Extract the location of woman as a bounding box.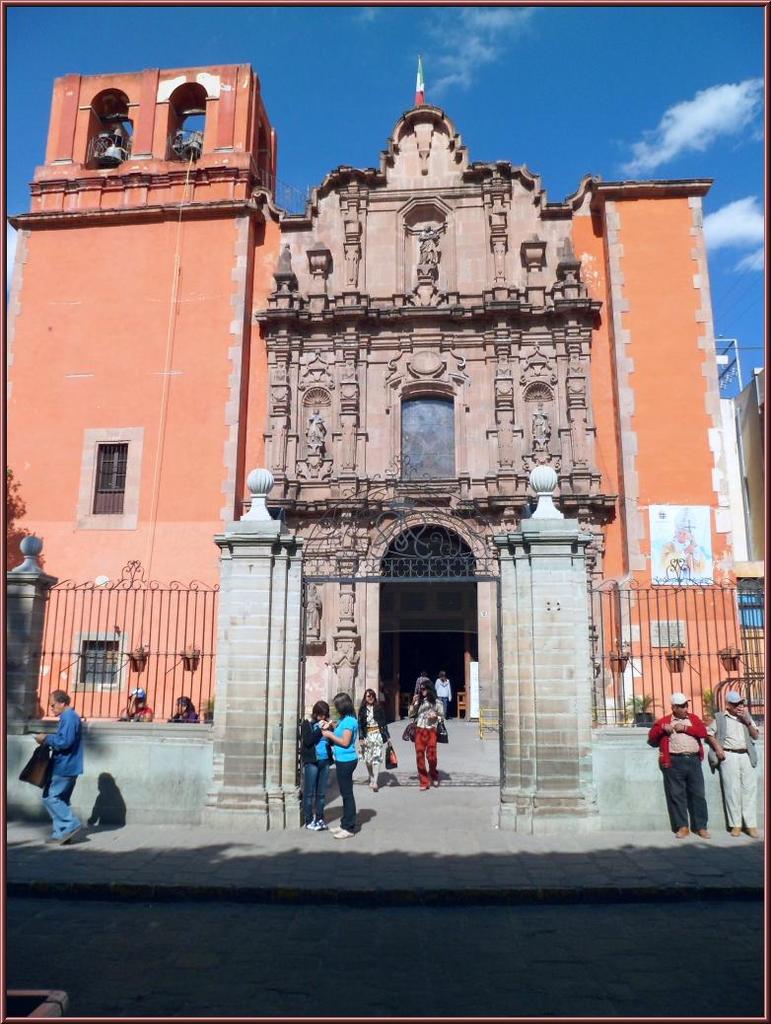
[left=307, top=407, right=323, bottom=443].
